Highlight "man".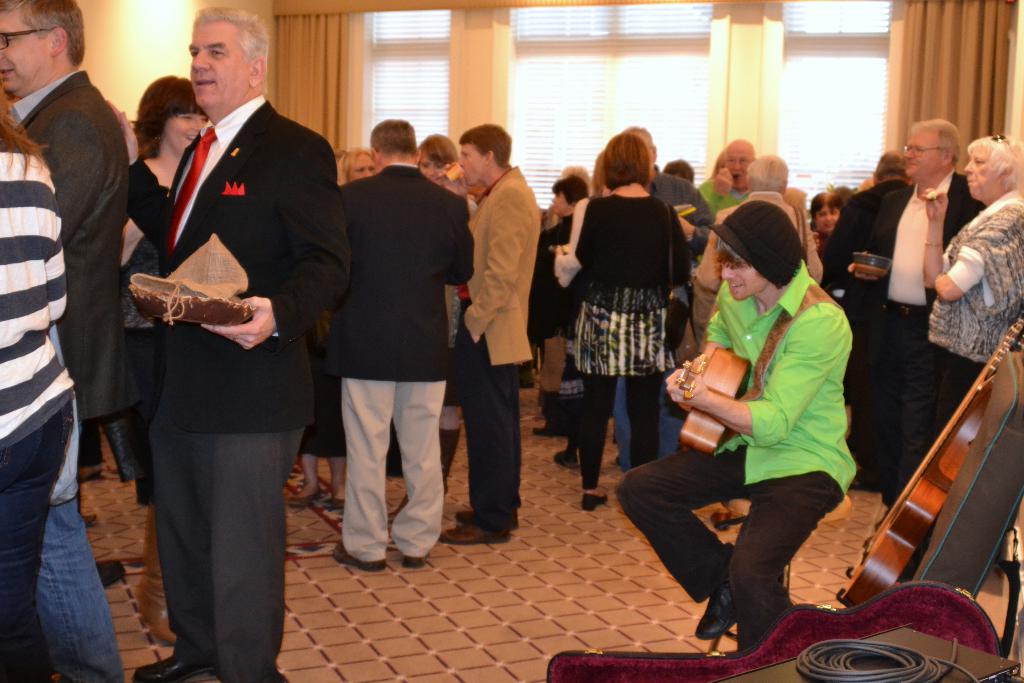
Highlighted region: box(333, 122, 479, 569).
